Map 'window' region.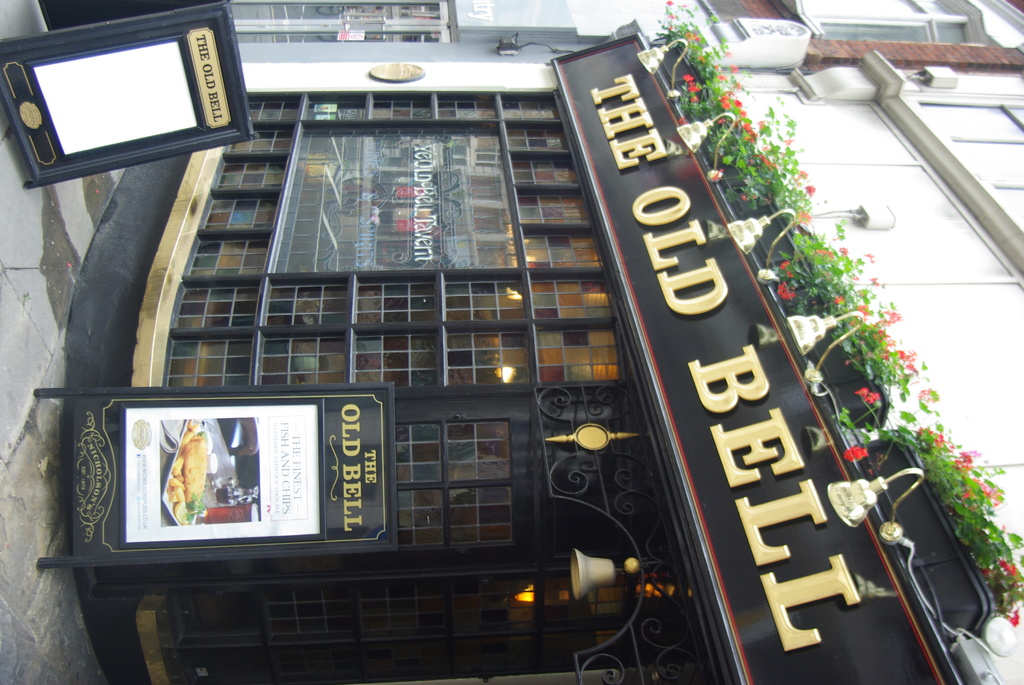
Mapped to (x1=819, y1=14, x2=968, y2=48).
